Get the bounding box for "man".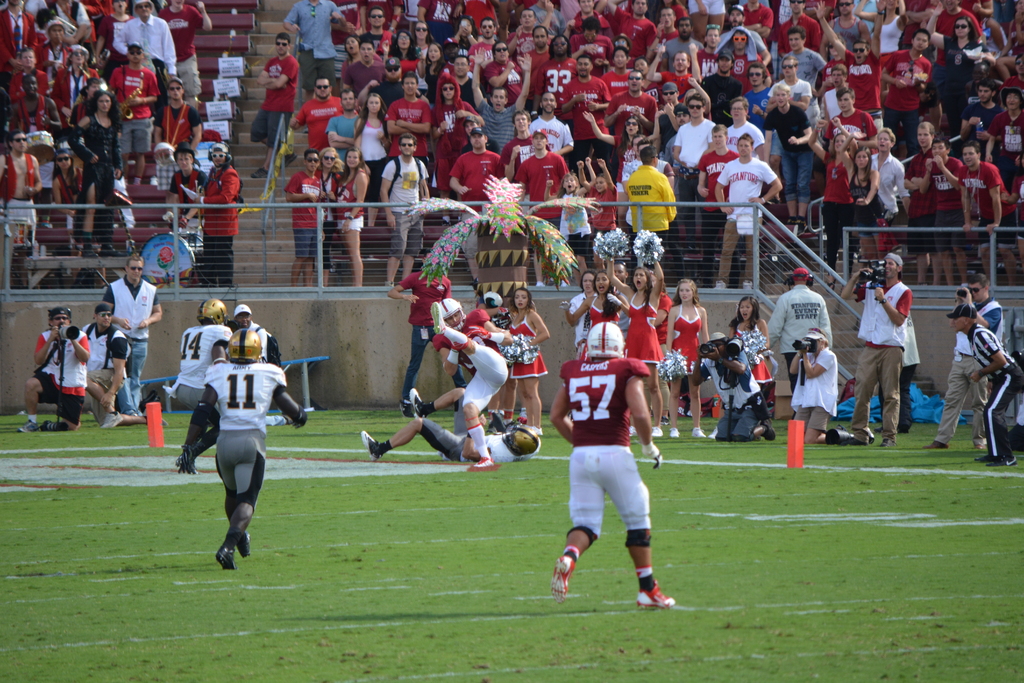
164:0:212:102.
